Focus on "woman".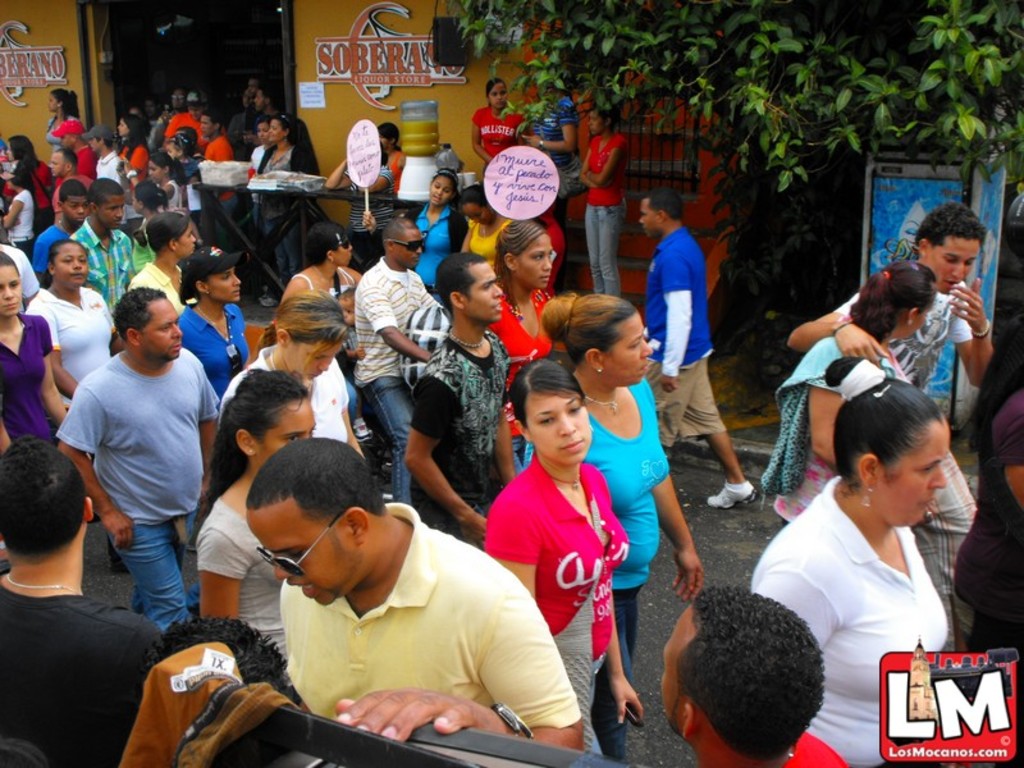
Focused at {"left": 150, "top": 148, "right": 186, "bottom": 212}.
